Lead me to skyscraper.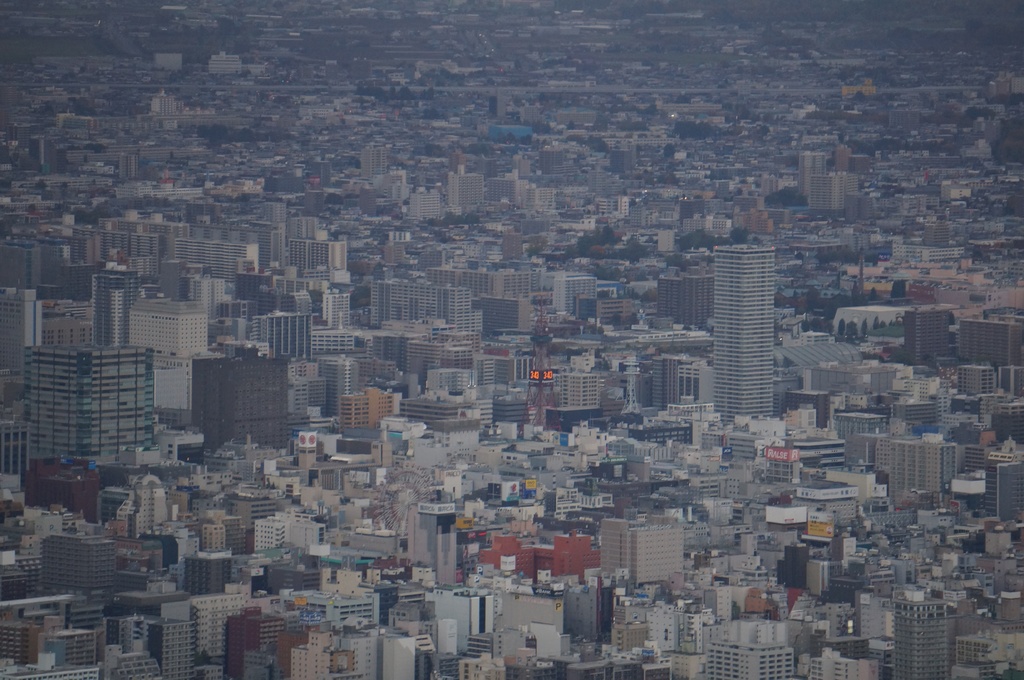
Lead to rect(86, 271, 131, 360).
